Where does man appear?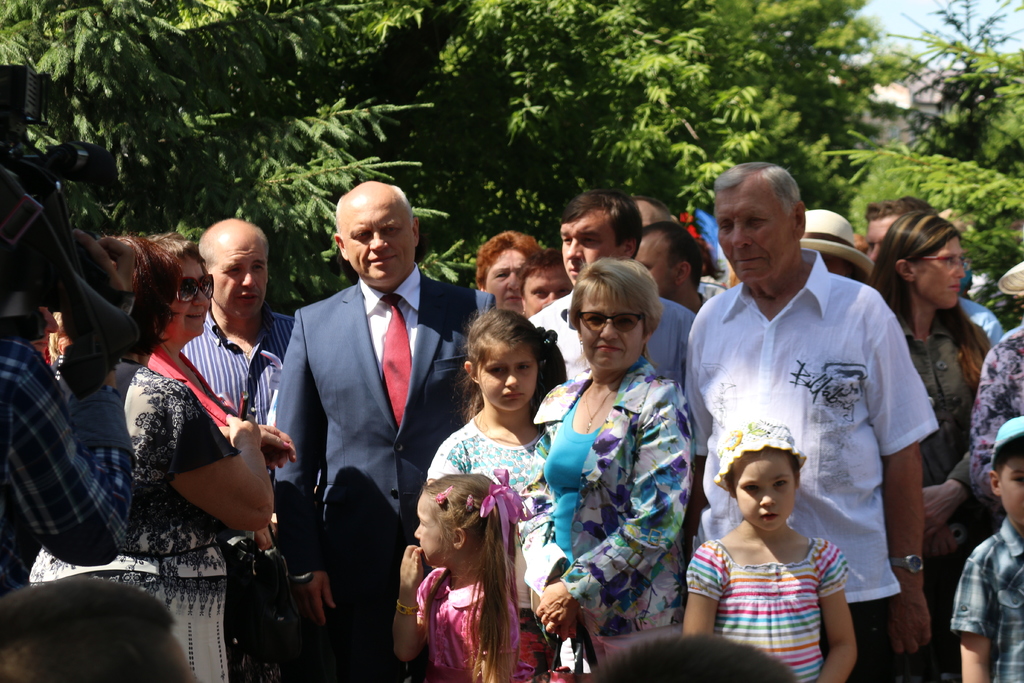
Appears at 180 214 295 682.
